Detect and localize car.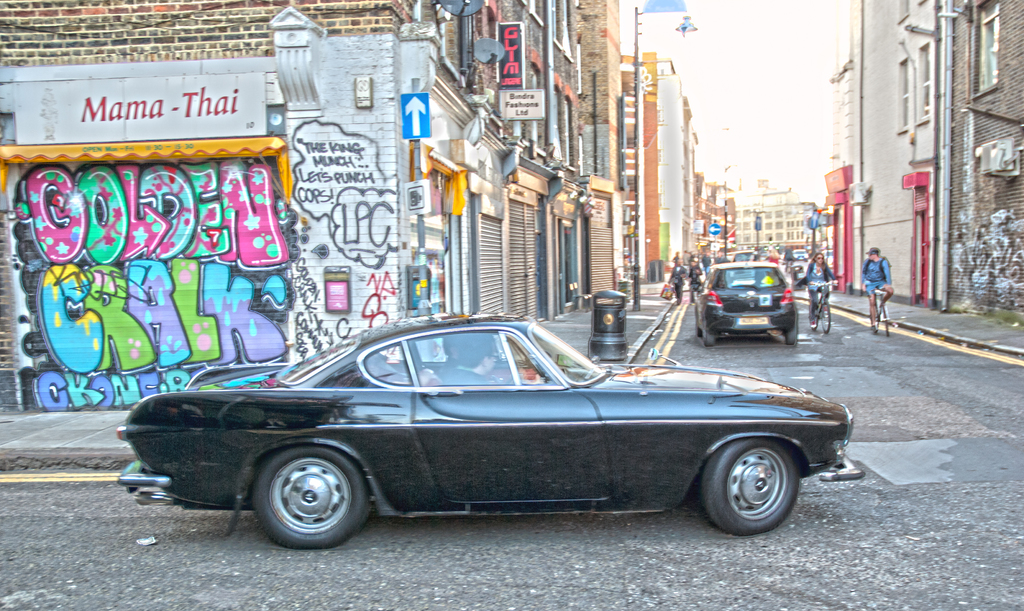
Localized at box=[104, 310, 867, 559].
